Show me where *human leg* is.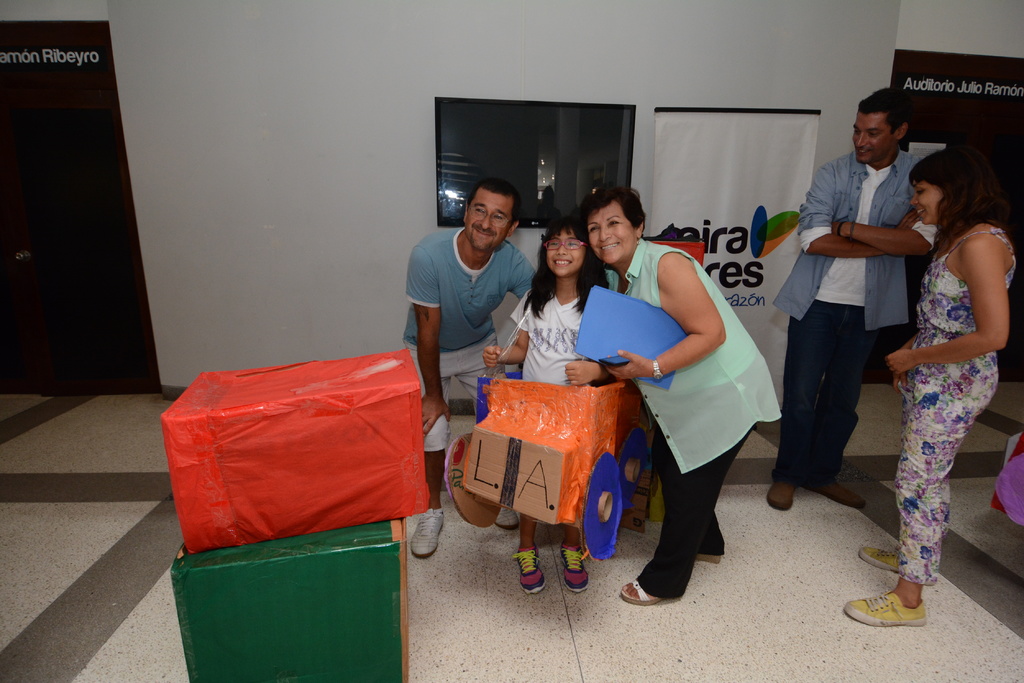
*human leg* is at 514:518:543:593.
